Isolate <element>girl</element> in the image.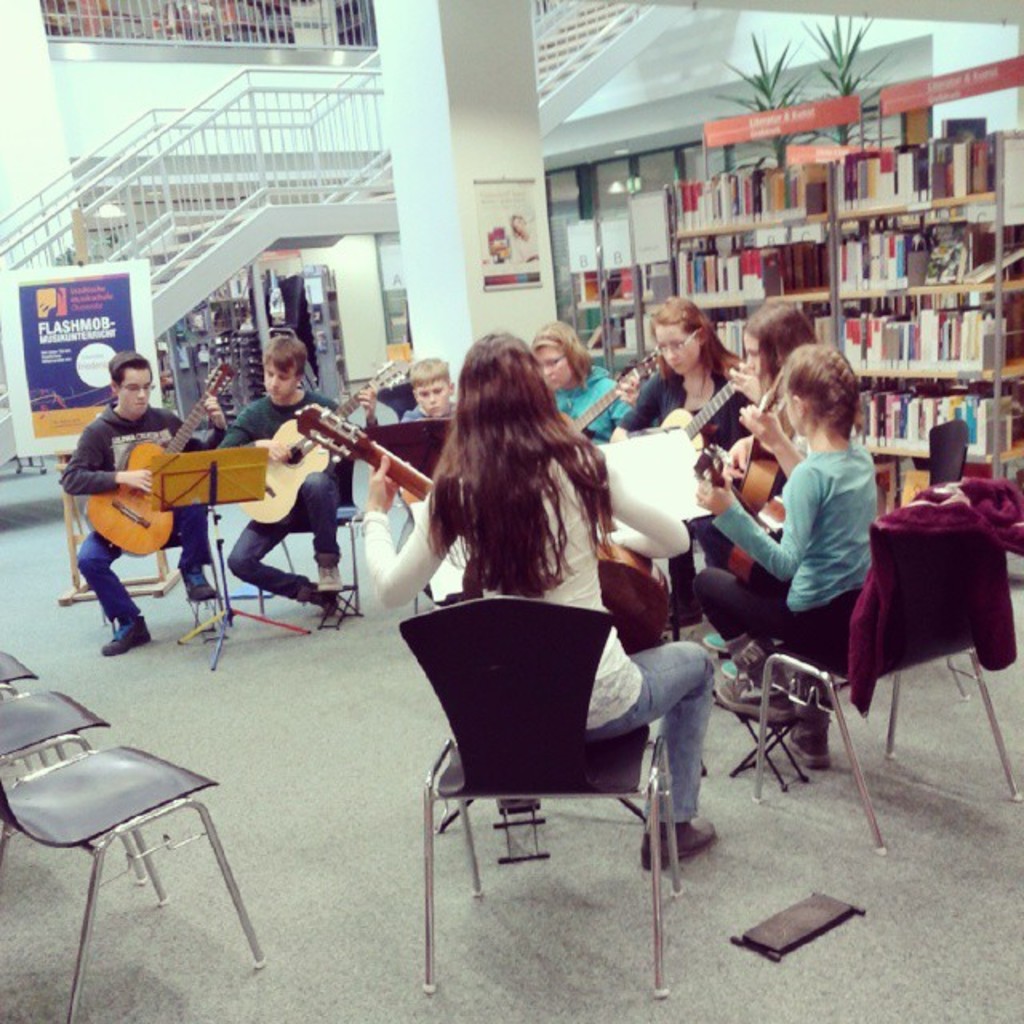
Isolated region: [left=365, top=336, right=712, bottom=867].
